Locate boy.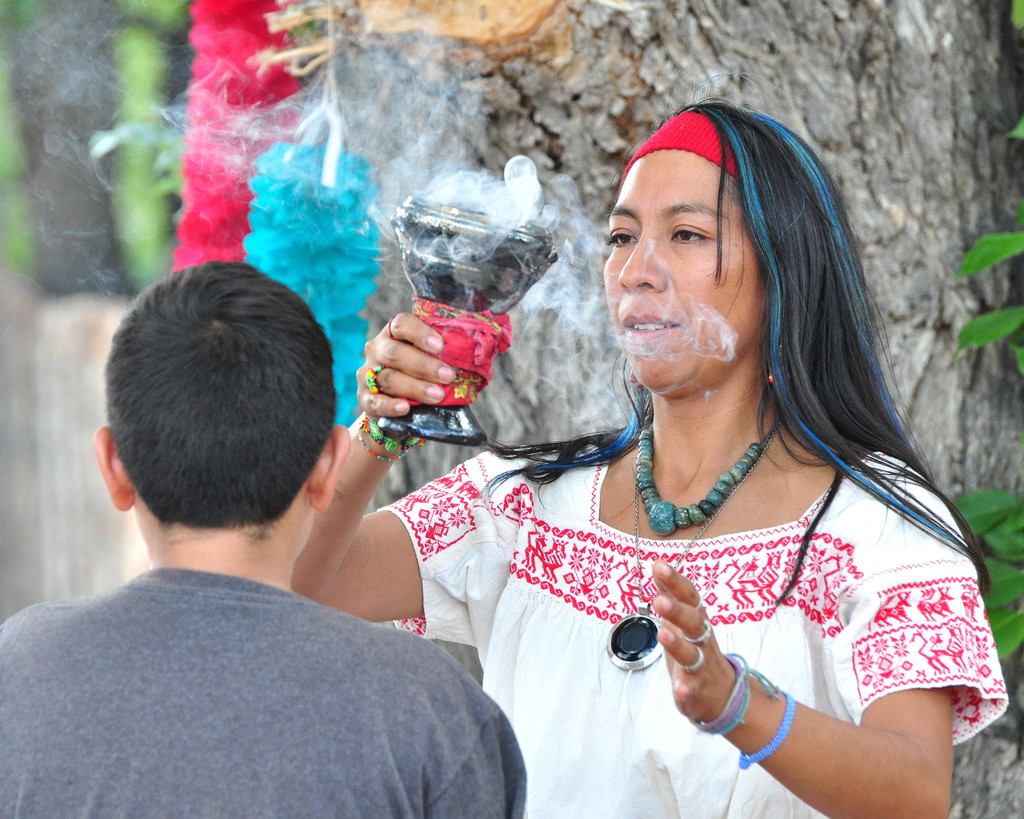
Bounding box: bbox=(54, 291, 508, 798).
